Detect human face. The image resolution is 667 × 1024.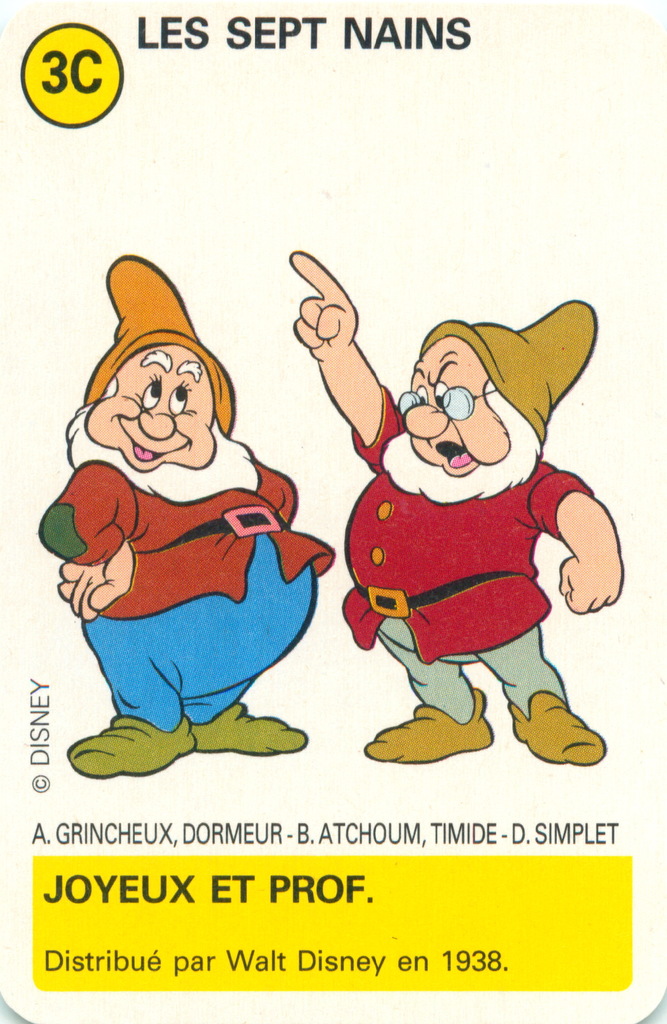
<bbox>394, 342, 502, 475</bbox>.
